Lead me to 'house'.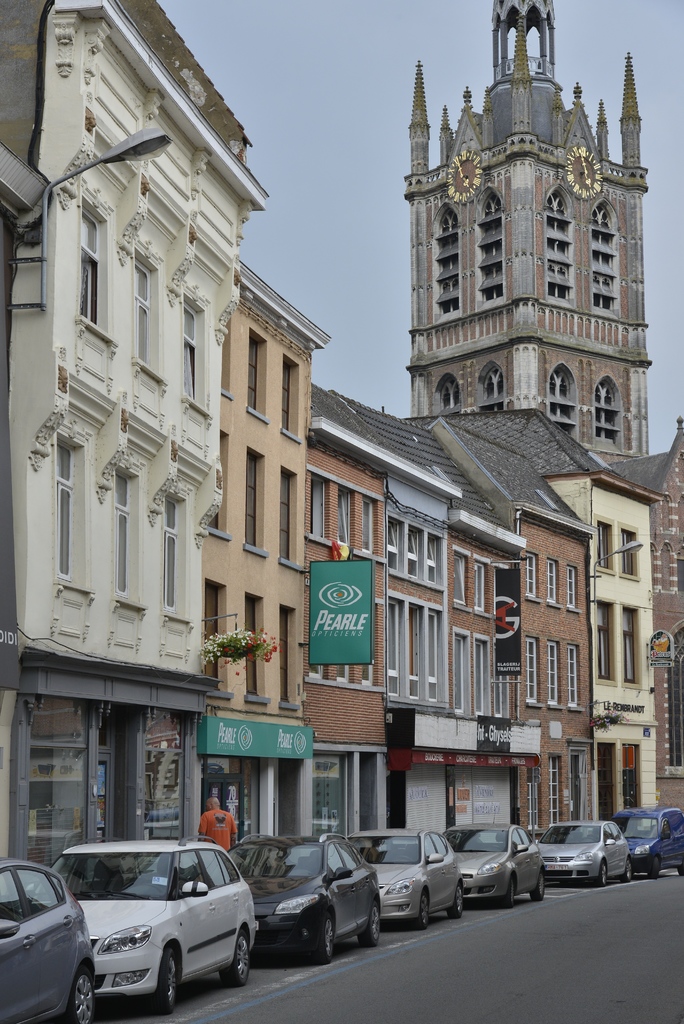
Lead to BBox(294, 388, 460, 851).
